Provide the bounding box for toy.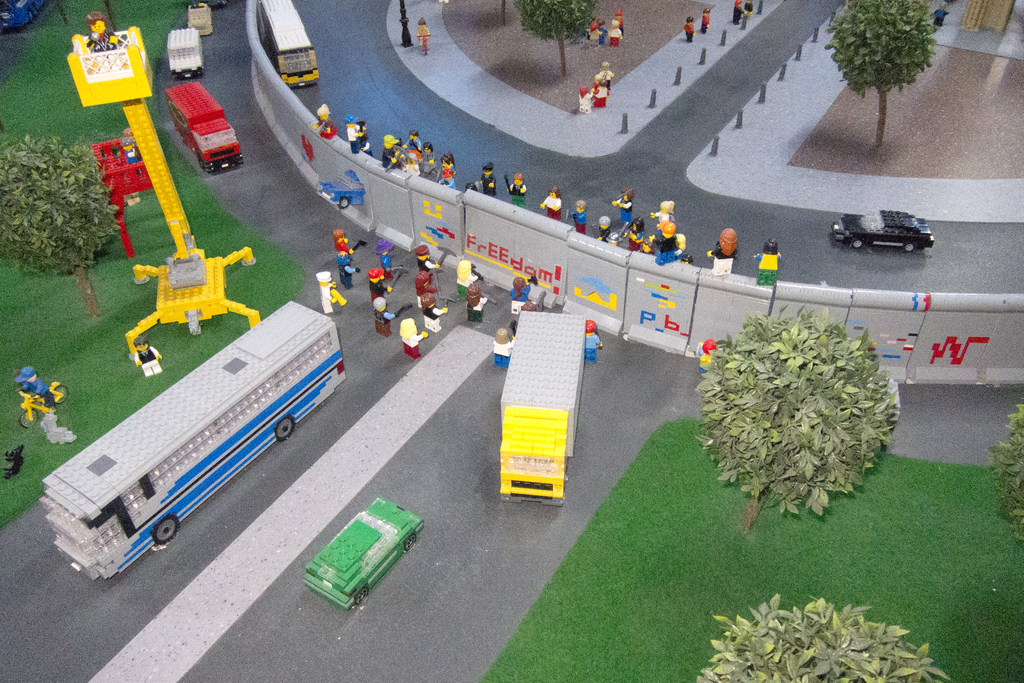
{"x1": 575, "y1": 81, "x2": 593, "y2": 114}.
